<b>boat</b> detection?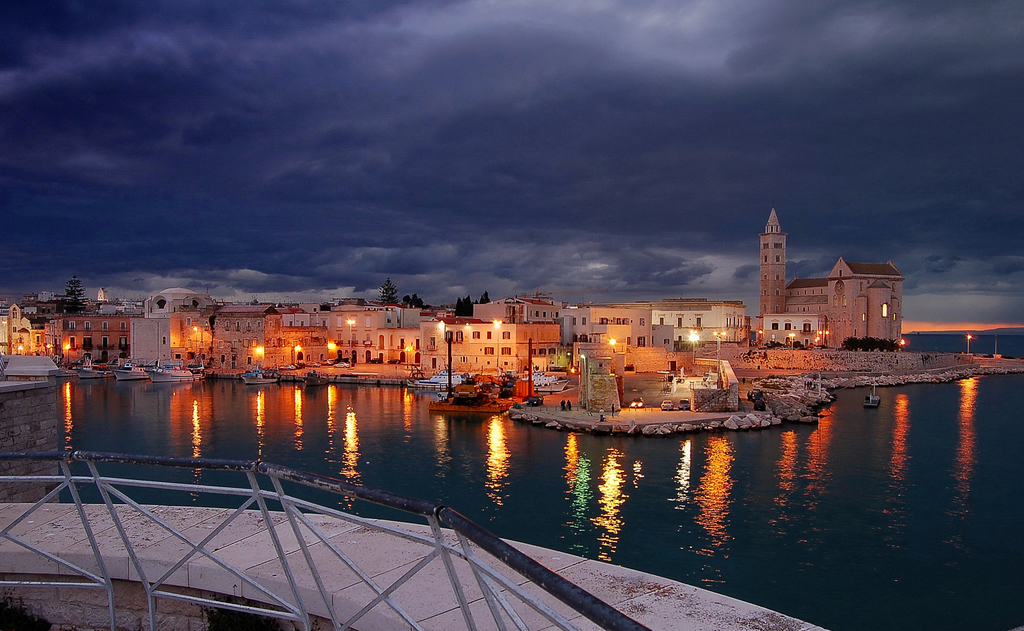
406,365,463,393
